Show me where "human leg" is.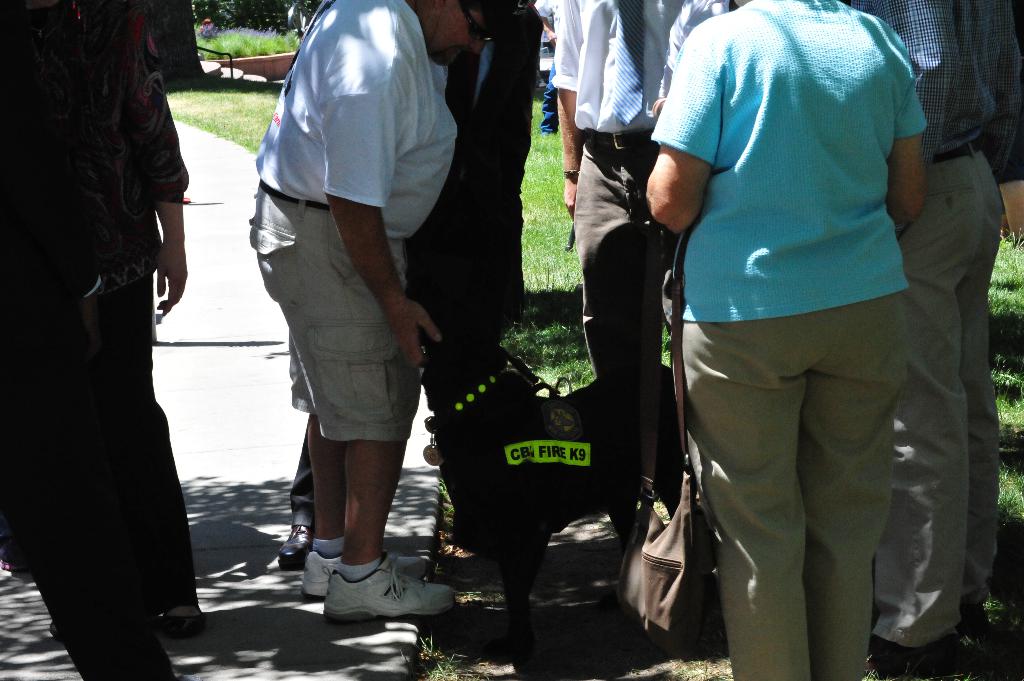
"human leg" is at 574/136/662/544.
